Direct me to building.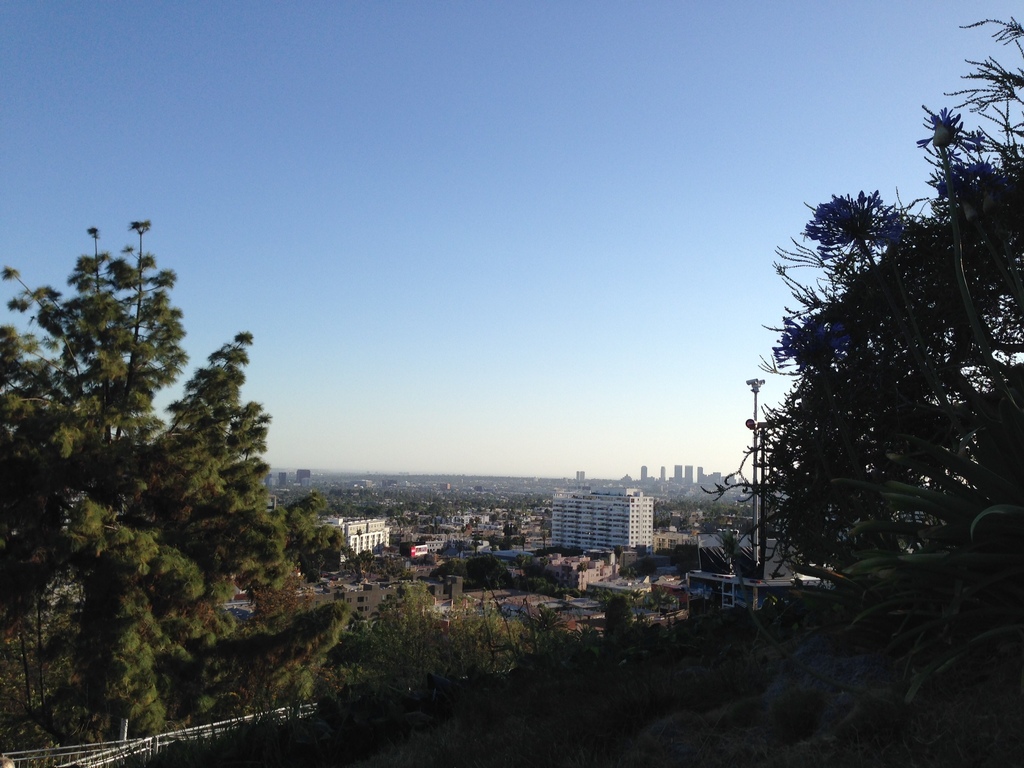
Direction: {"x1": 307, "y1": 516, "x2": 394, "y2": 572}.
